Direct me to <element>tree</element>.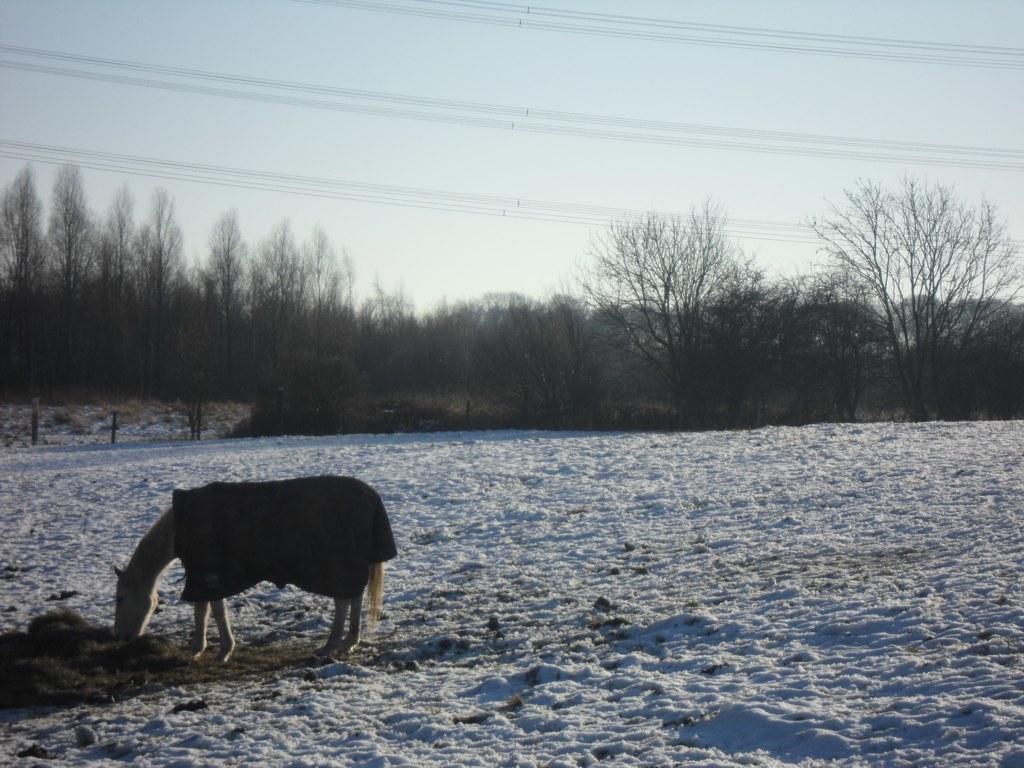
Direction: [left=874, top=292, right=954, bottom=383].
